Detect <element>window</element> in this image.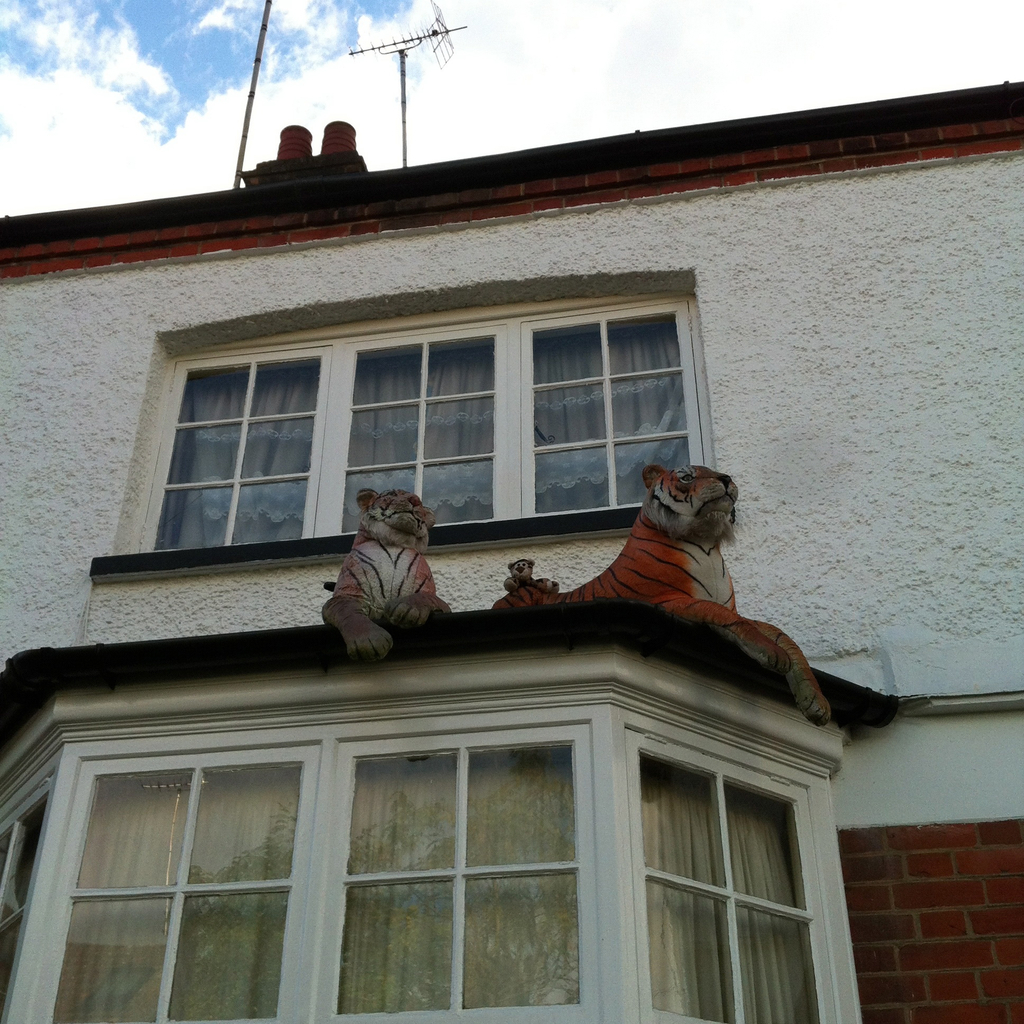
Detection: (left=126, top=280, right=731, bottom=557).
